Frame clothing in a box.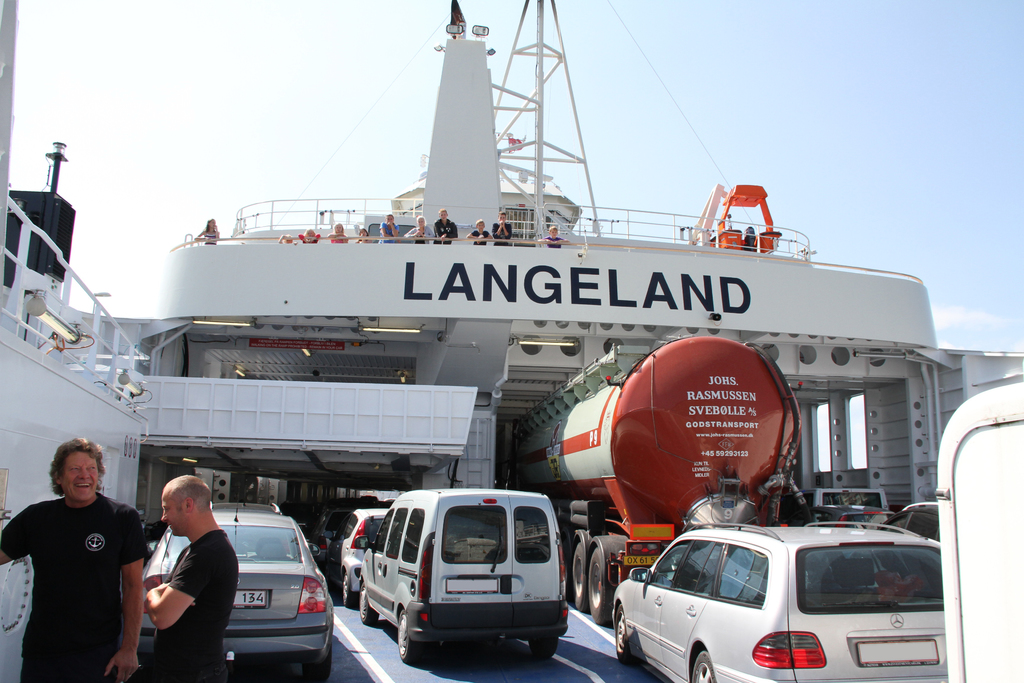
470, 230, 491, 246.
